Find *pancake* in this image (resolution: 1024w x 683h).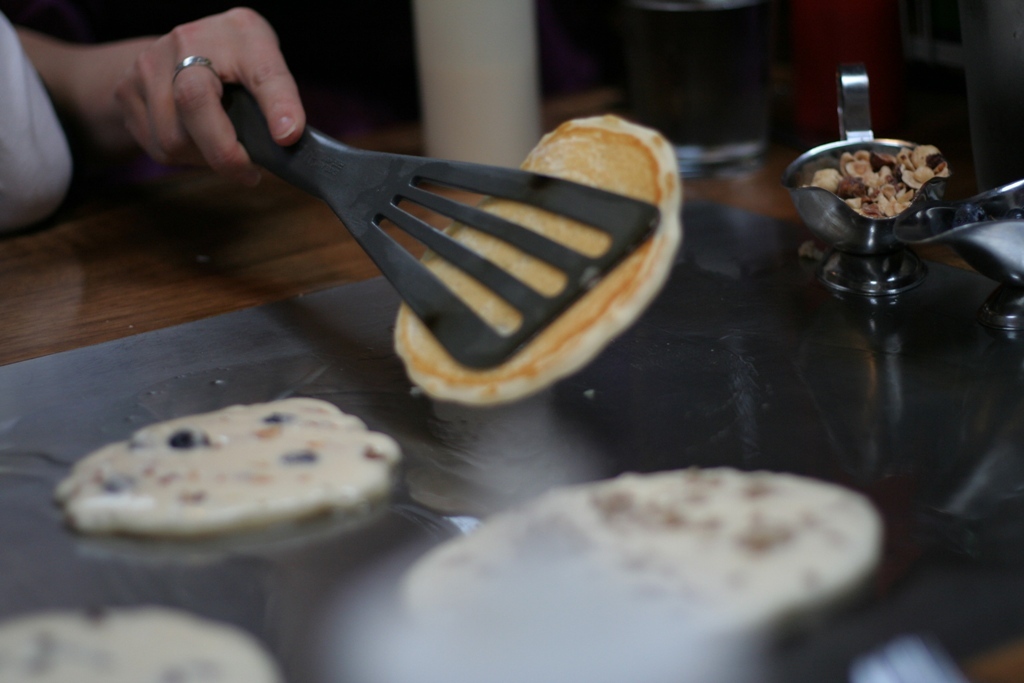
(left=393, top=110, right=679, bottom=409).
